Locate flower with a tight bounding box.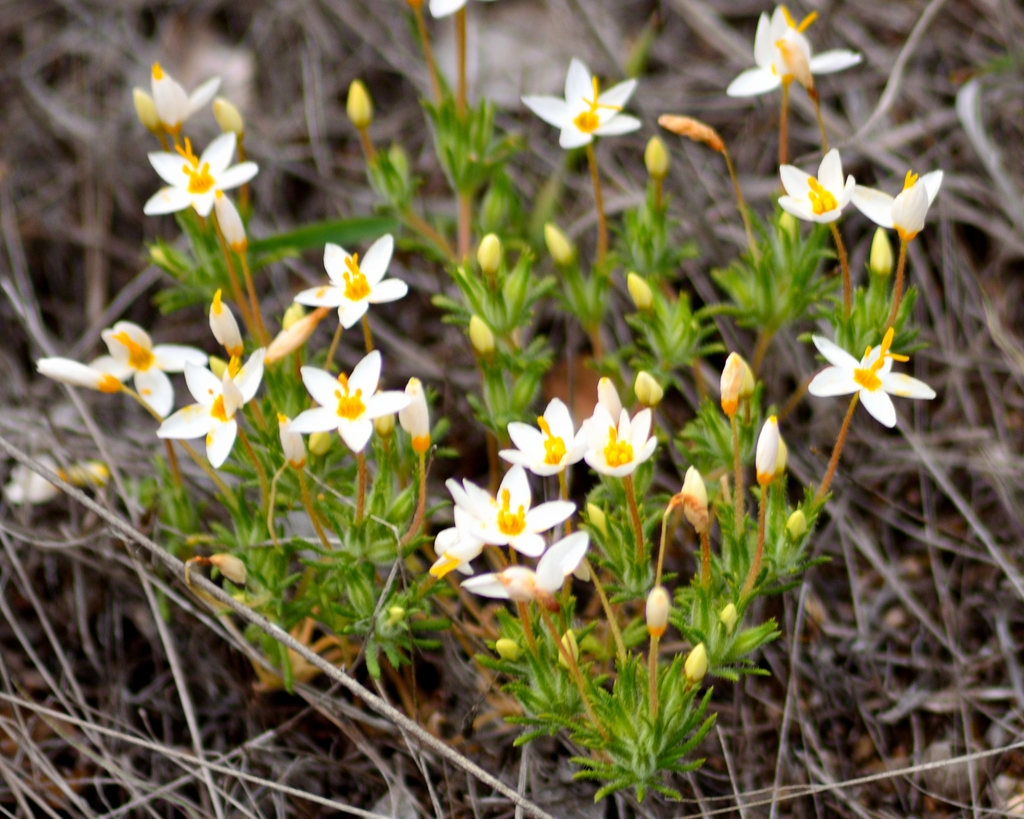
154, 347, 268, 470.
